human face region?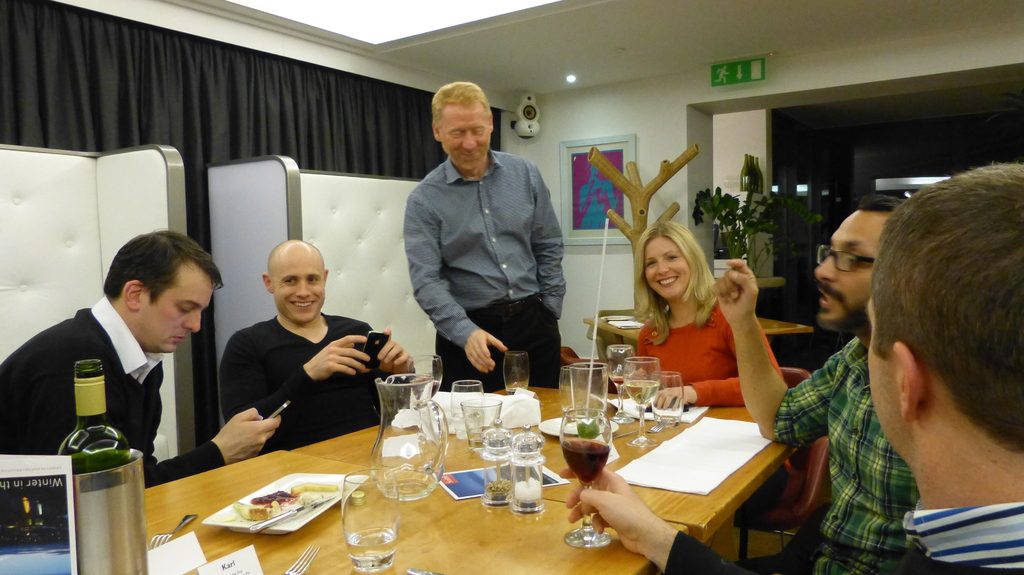
region(271, 253, 326, 324)
